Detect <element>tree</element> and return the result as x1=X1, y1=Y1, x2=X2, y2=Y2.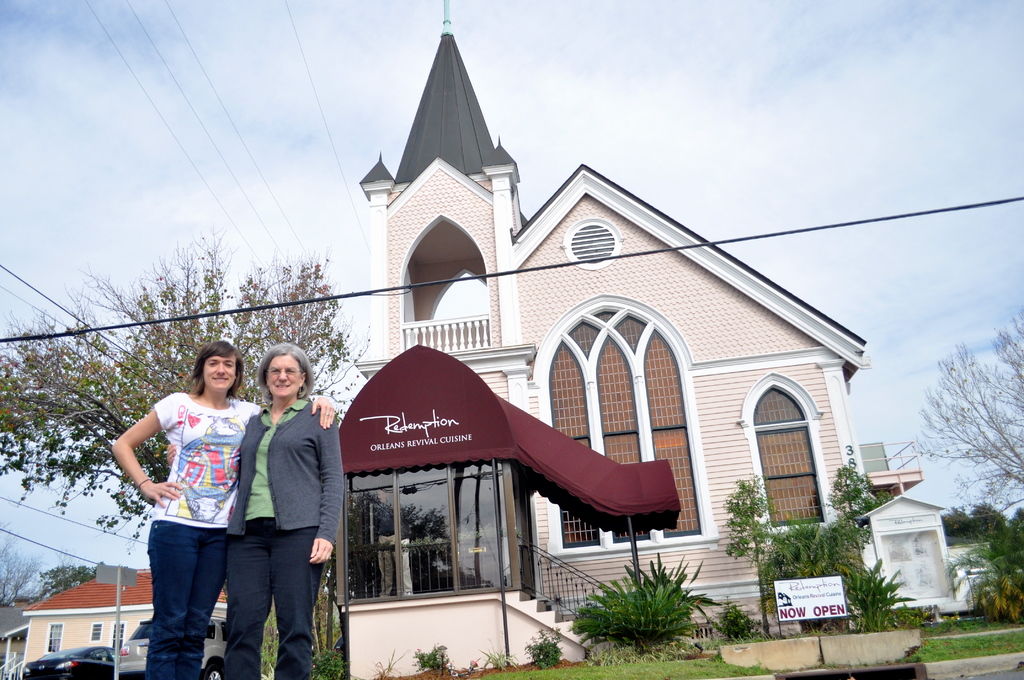
x1=0, y1=227, x2=374, y2=555.
